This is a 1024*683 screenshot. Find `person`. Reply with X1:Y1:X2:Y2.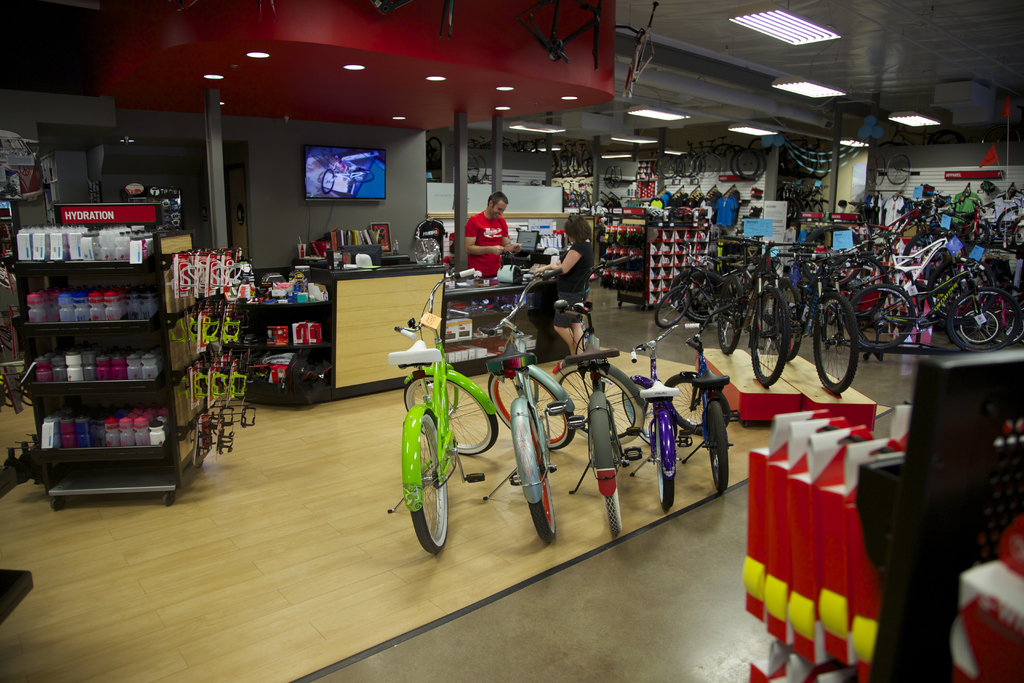
439:187:511:292.
